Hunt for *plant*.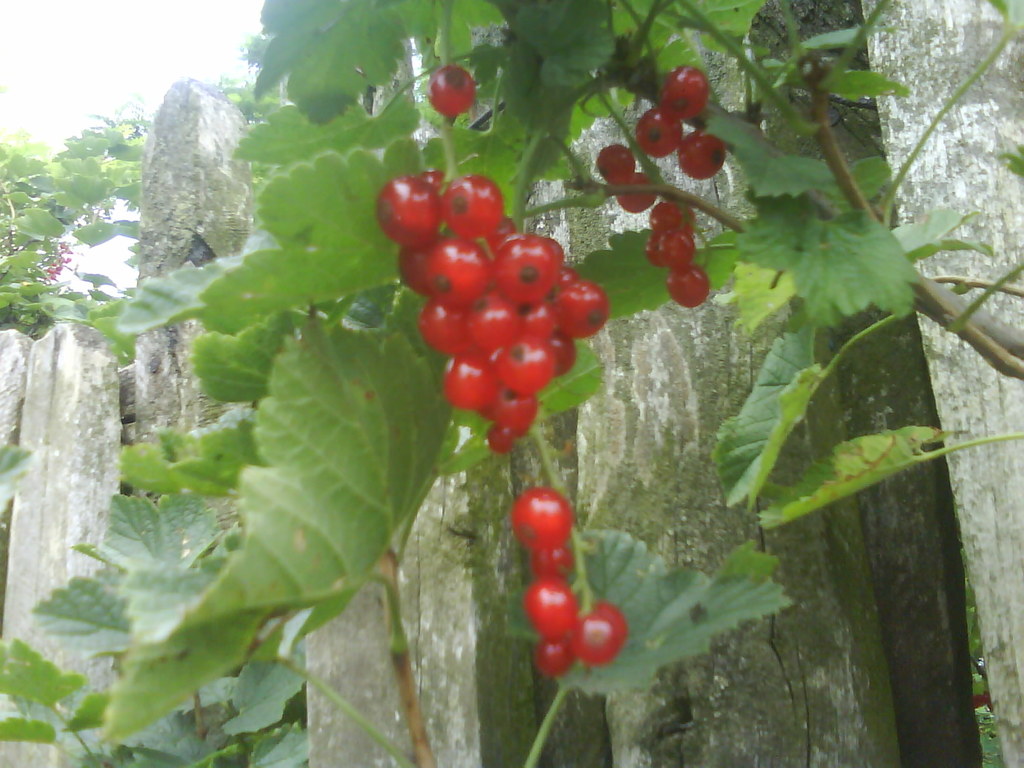
Hunted down at 33/45/1000/748.
